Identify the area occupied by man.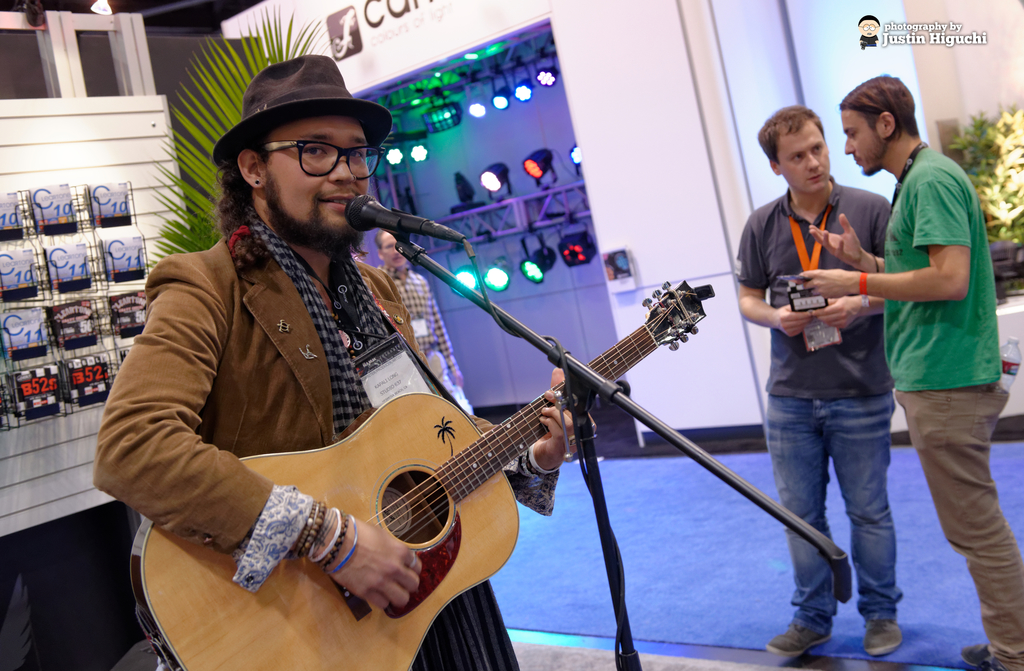
Area: 739:104:904:658.
